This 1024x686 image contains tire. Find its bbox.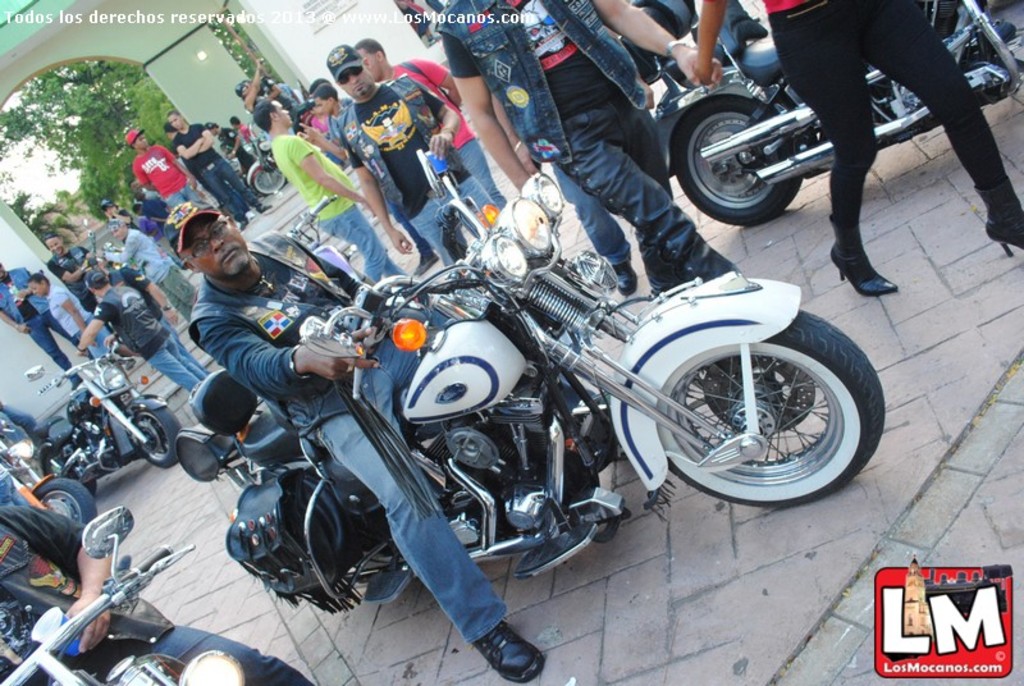
select_region(672, 95, 800, 225).
